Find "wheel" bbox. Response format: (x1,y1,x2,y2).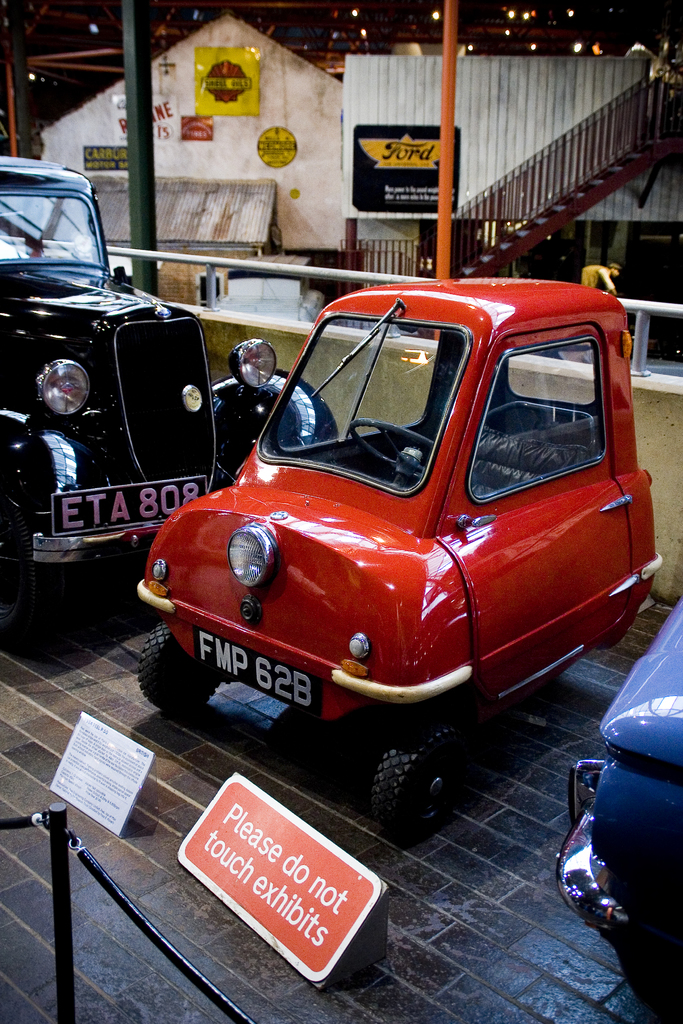
(352,417,441,495).
